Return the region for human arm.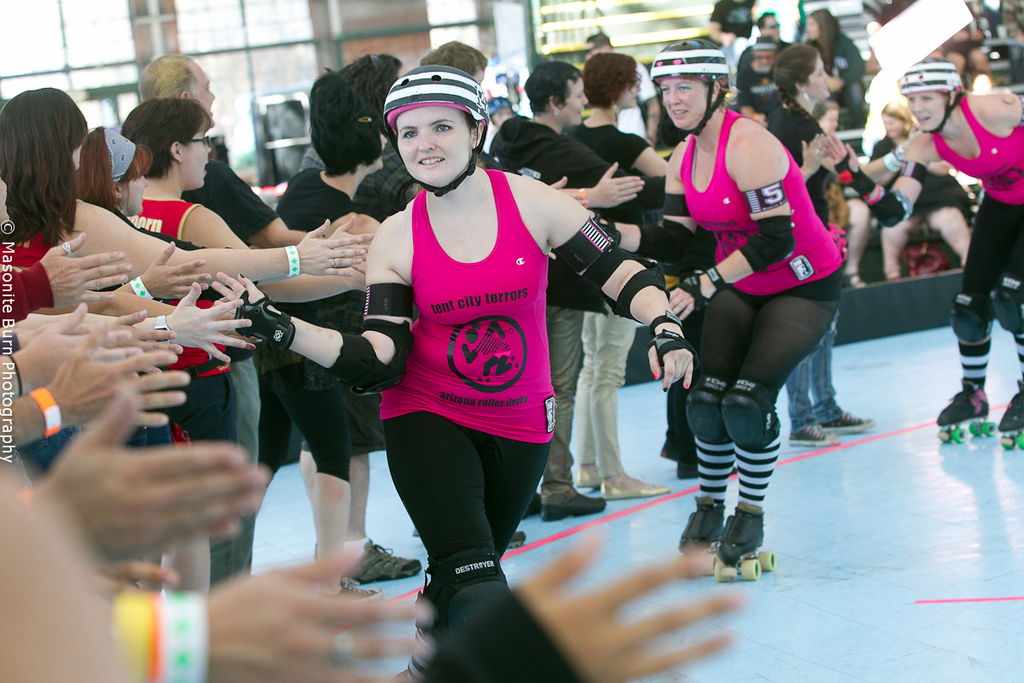
bbox=[587, 145, 701, 271].
